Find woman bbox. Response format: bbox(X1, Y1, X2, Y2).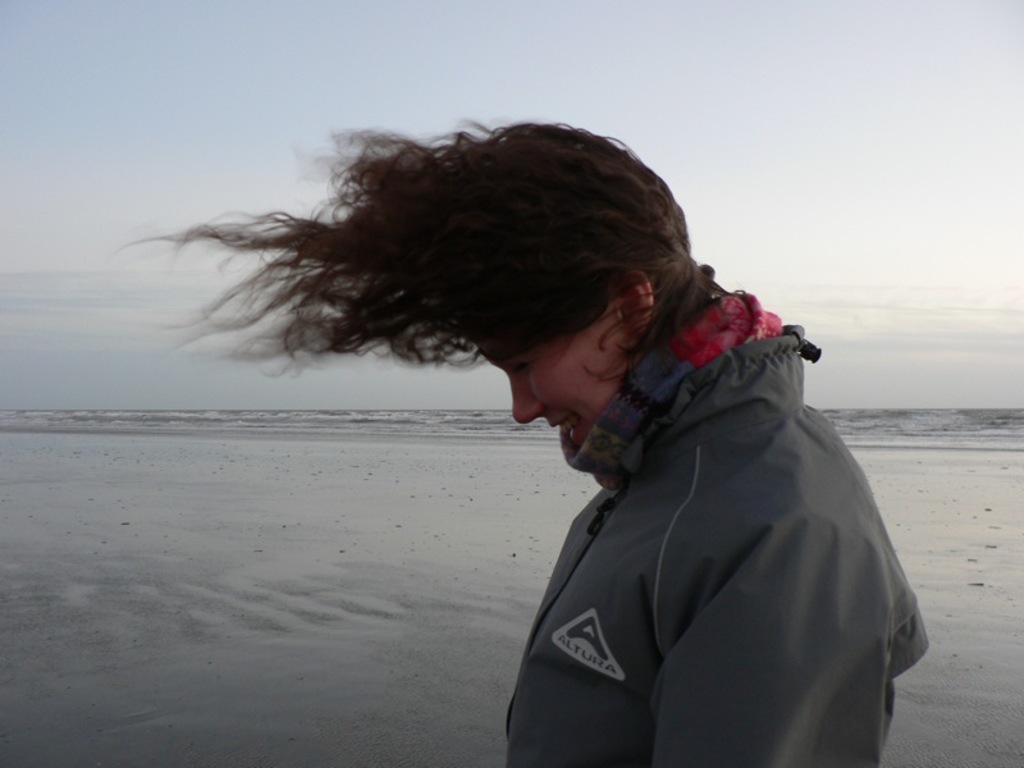
bbox(242, 127, 922, 767).
